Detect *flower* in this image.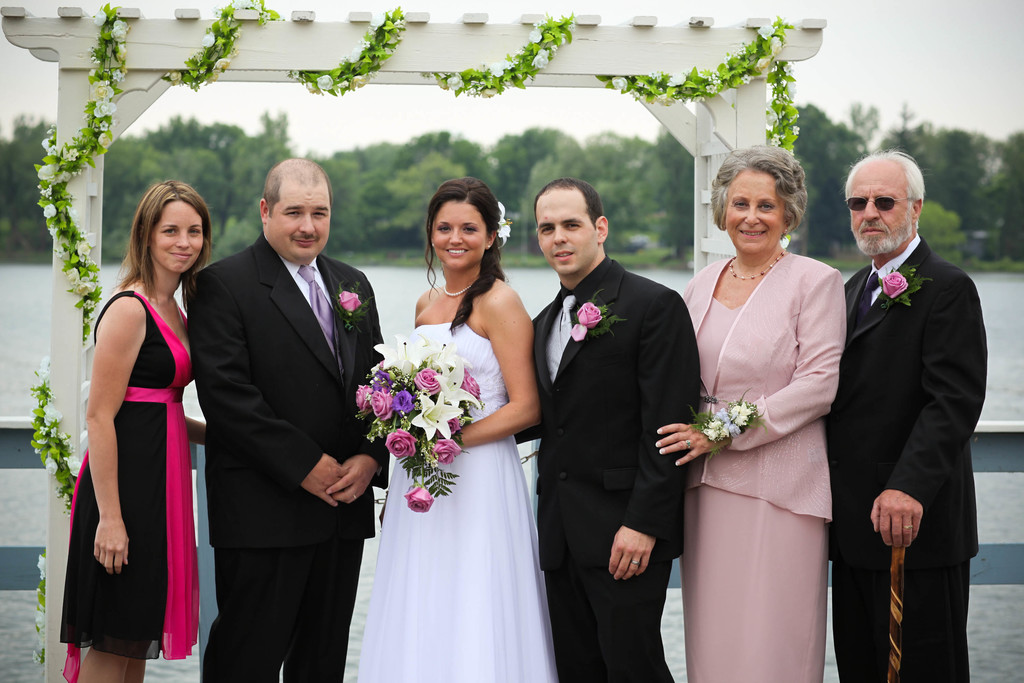
Detection: [x1=92, y1=99, x2=114, y2=116].
